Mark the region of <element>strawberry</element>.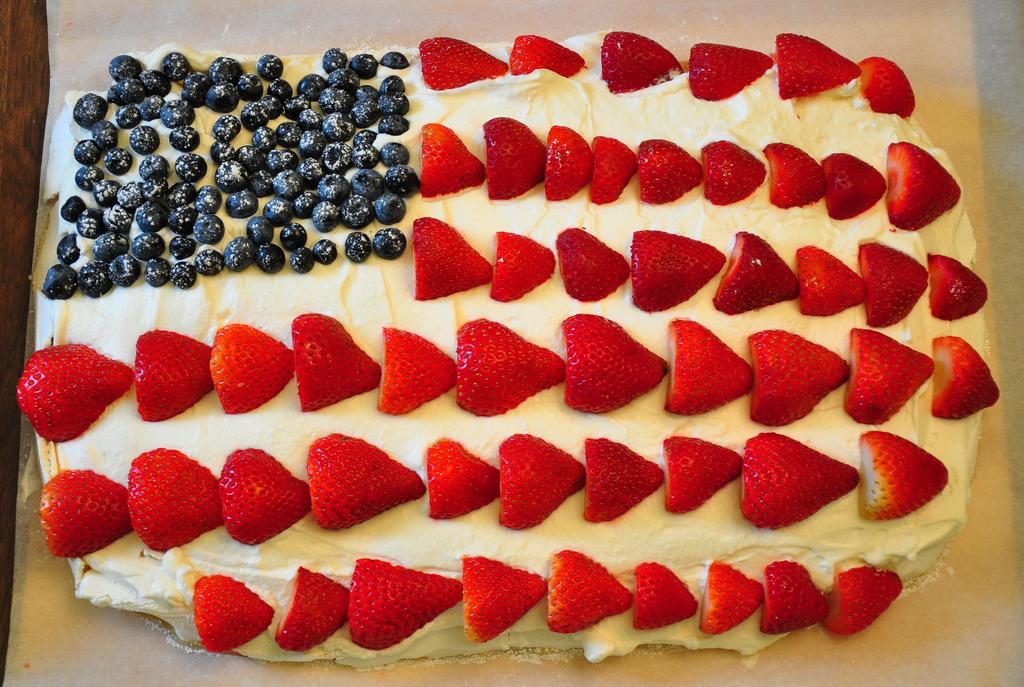
Region: Rect(628, 232, 724, 310).
